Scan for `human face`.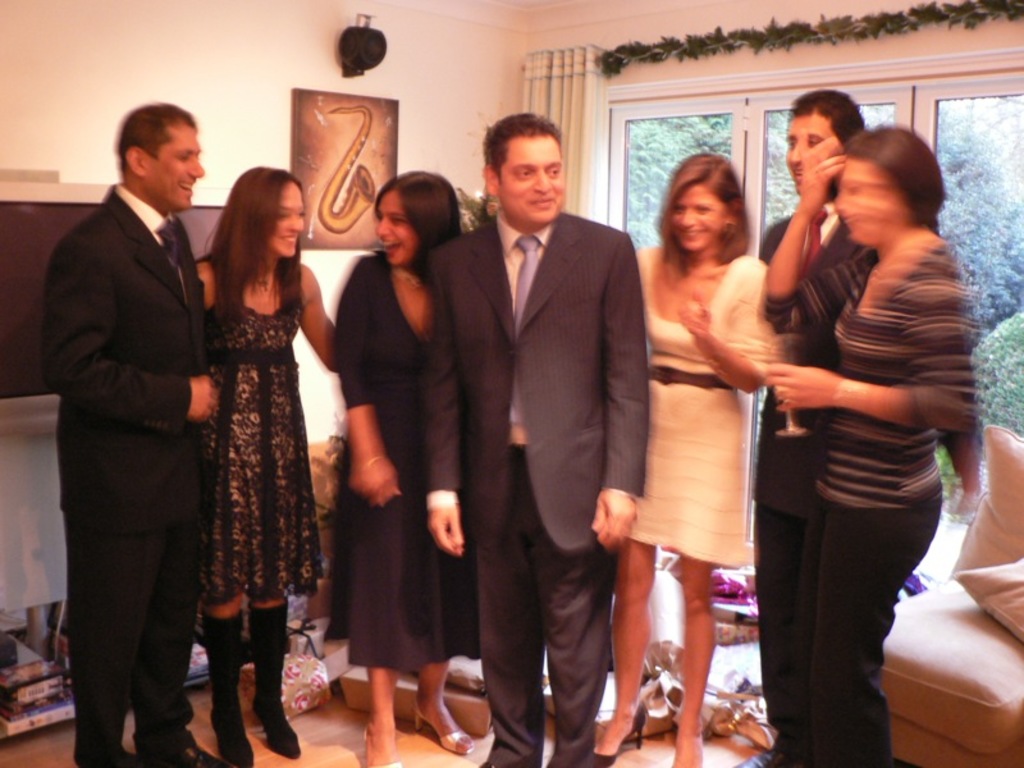
Scan result: pyautogui.locateOnScreen(828, 148, 900, 241).
